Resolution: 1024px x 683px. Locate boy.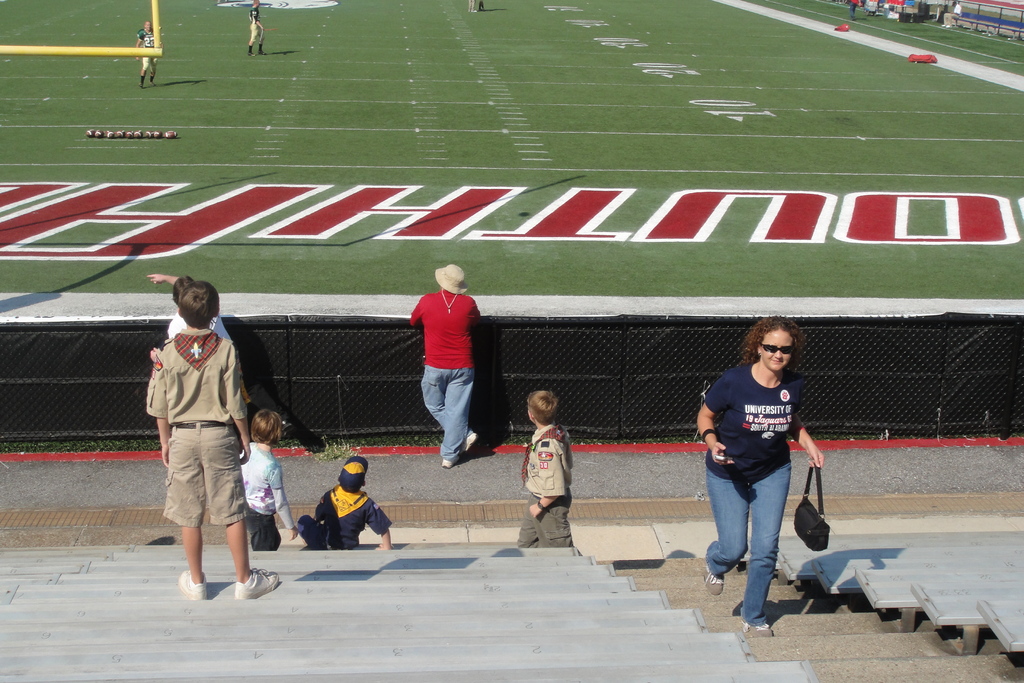
[297, 457, 392, 553].
